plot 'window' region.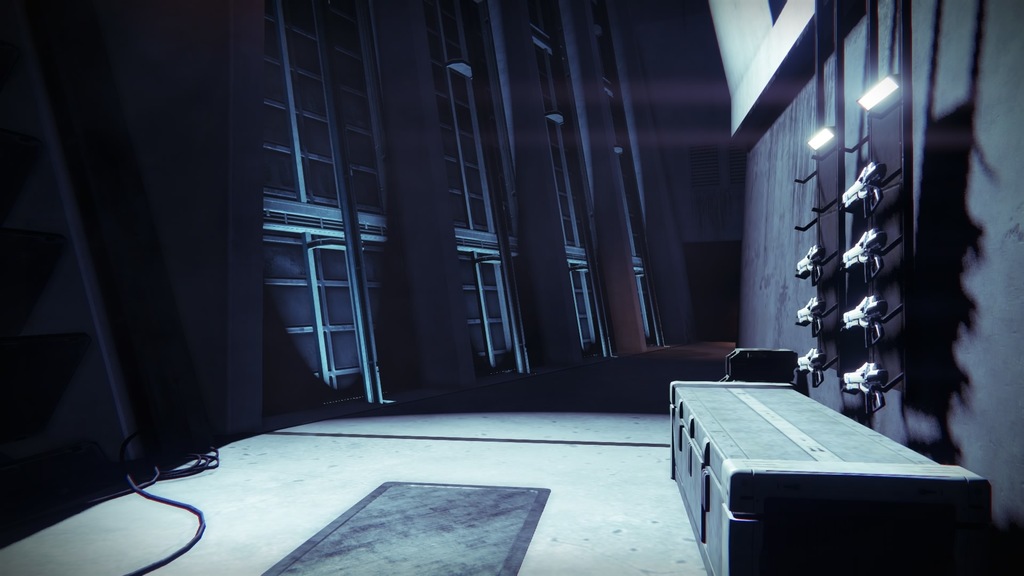
Plotted at bbox(252, 0, 380, 206).
